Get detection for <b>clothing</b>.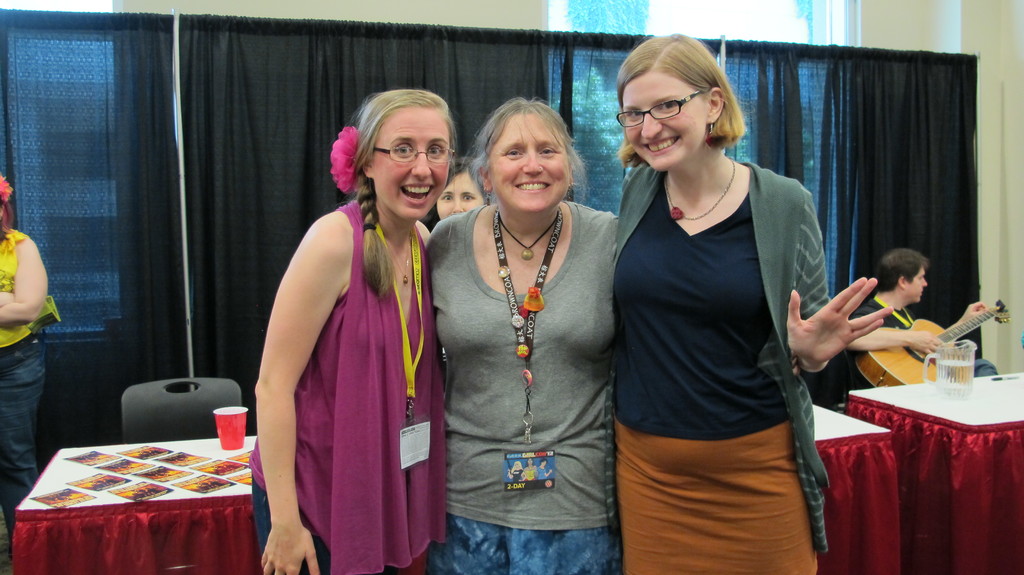
Detection: select_region(253, 155, 432, 568).
